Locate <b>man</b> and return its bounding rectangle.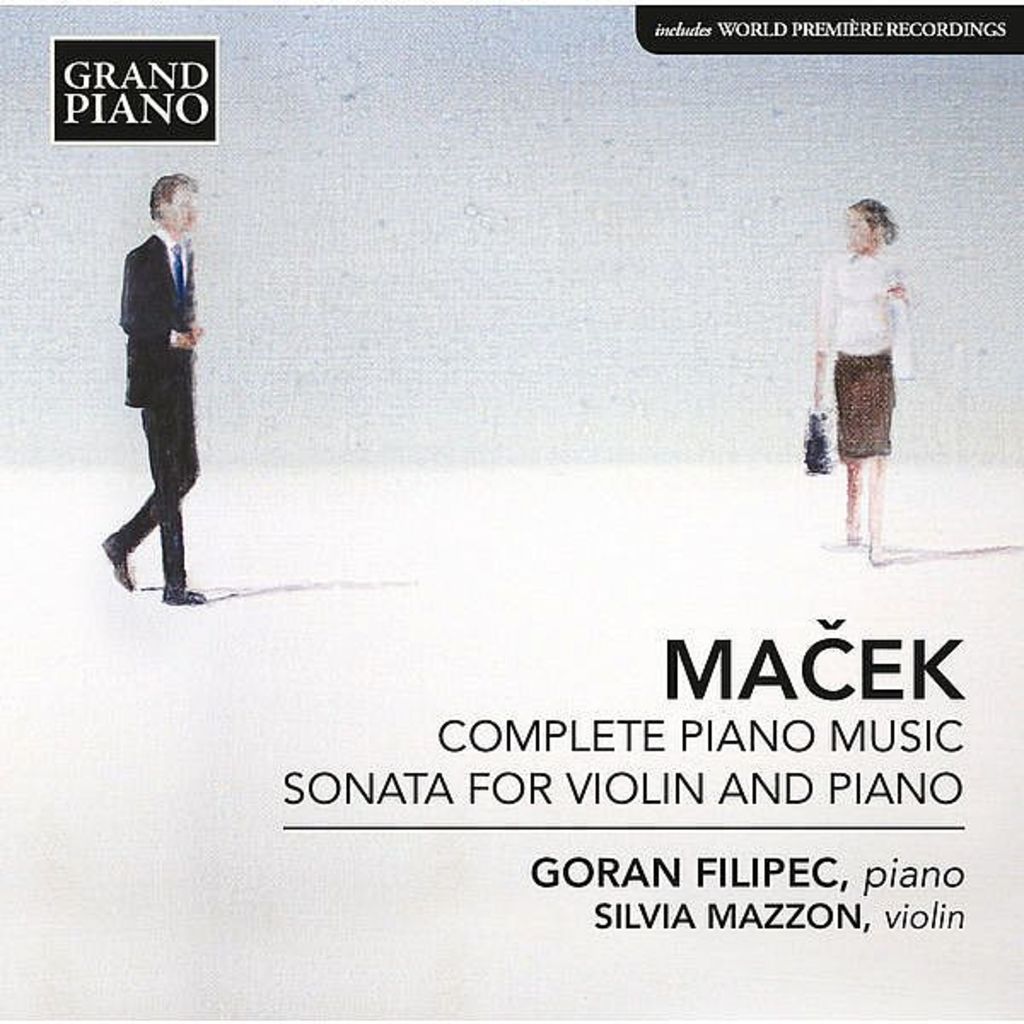
left=85, top=167, right=232, bottom=604.
